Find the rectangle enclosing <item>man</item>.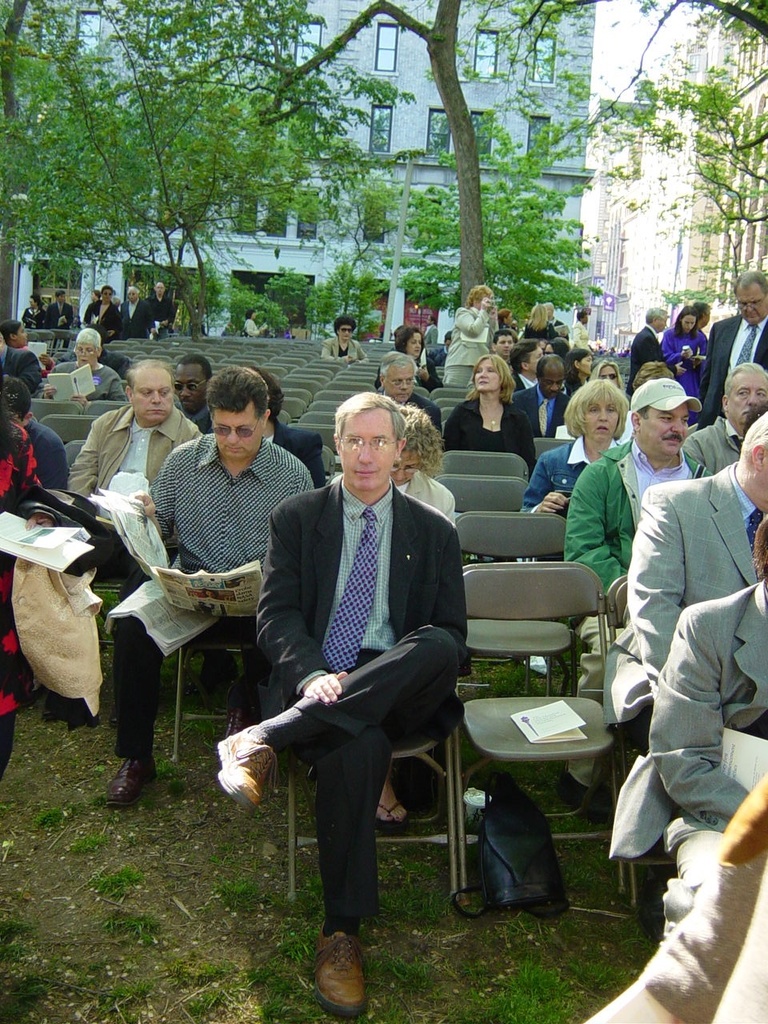
box(602, 405, 767, 758).
